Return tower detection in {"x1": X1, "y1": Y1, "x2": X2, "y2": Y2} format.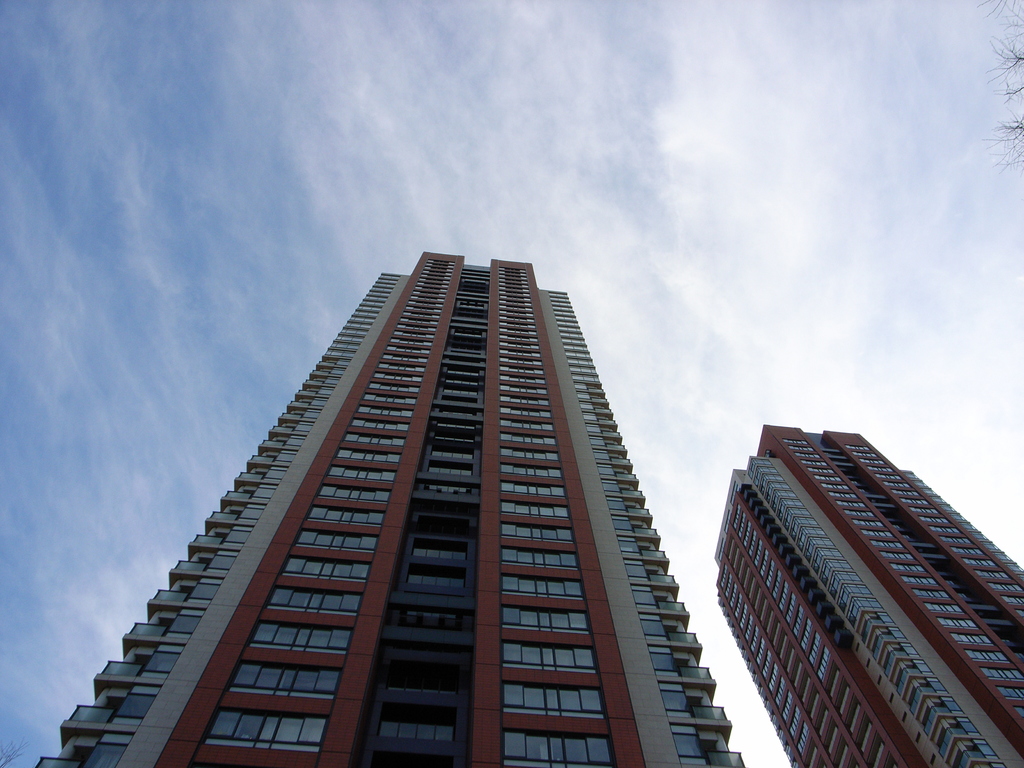
{"x1": 712, "y1": 428, "x2": 1023, "y2": 767}.
